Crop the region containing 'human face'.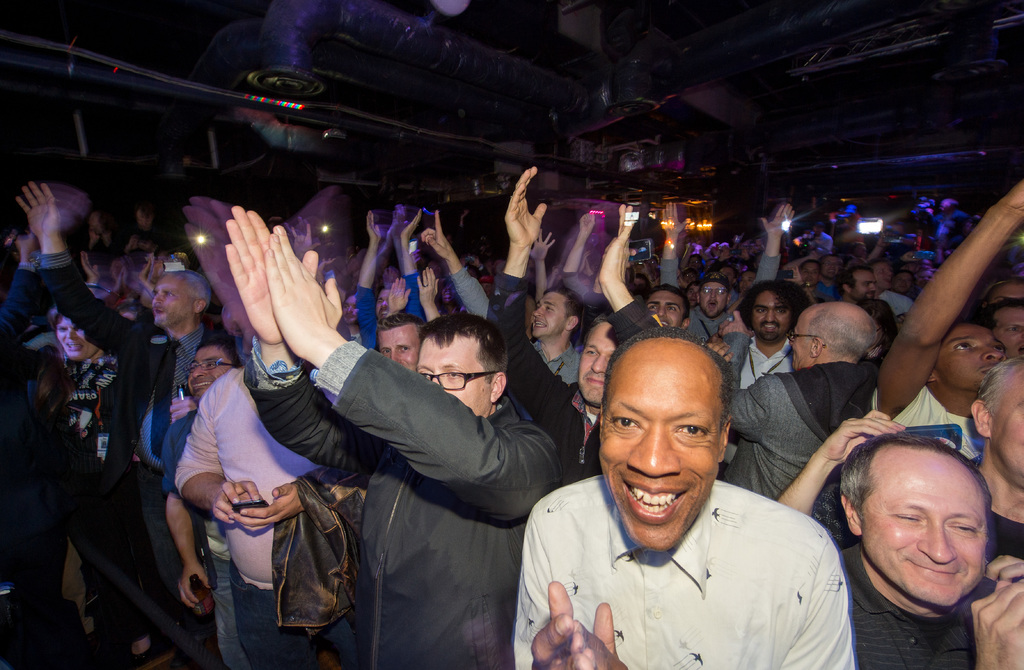
Crop region: (934, 320, 1007, 392).
